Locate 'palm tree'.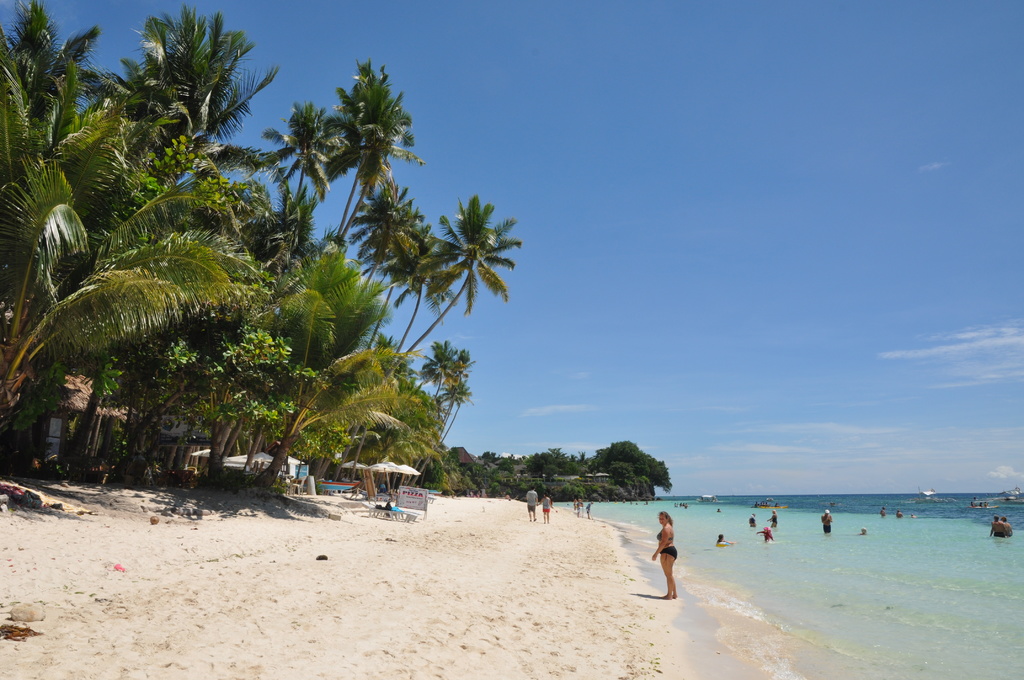
Bounding box: 118 14 249 177.
